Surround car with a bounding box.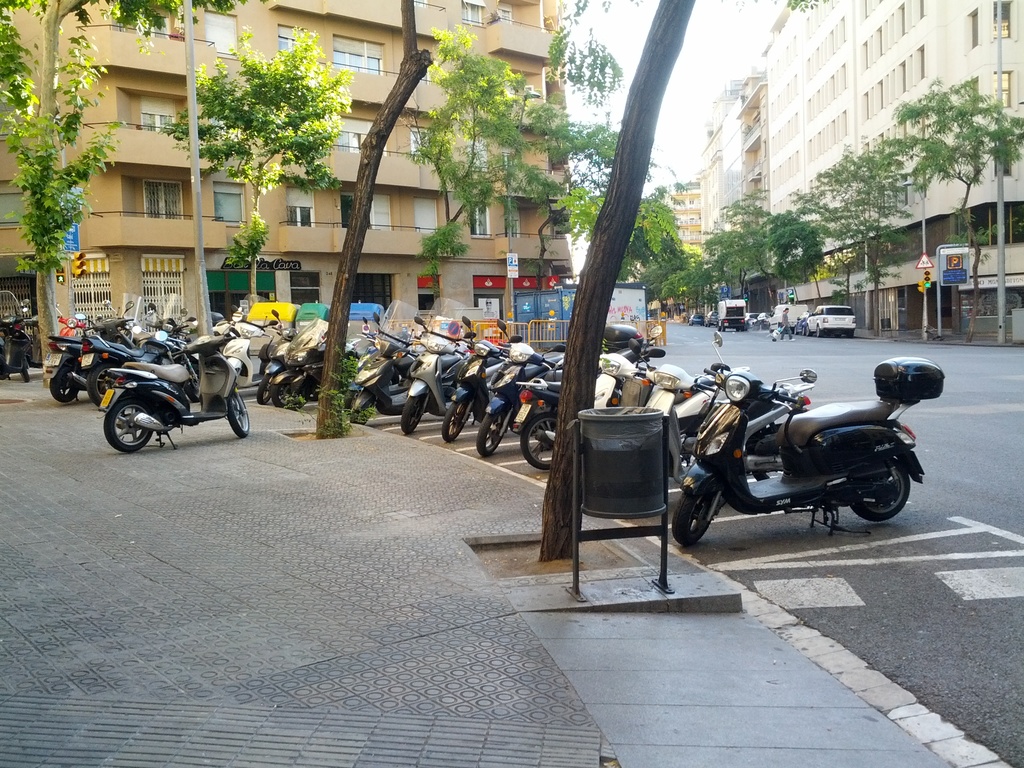
703/310/718/326.
